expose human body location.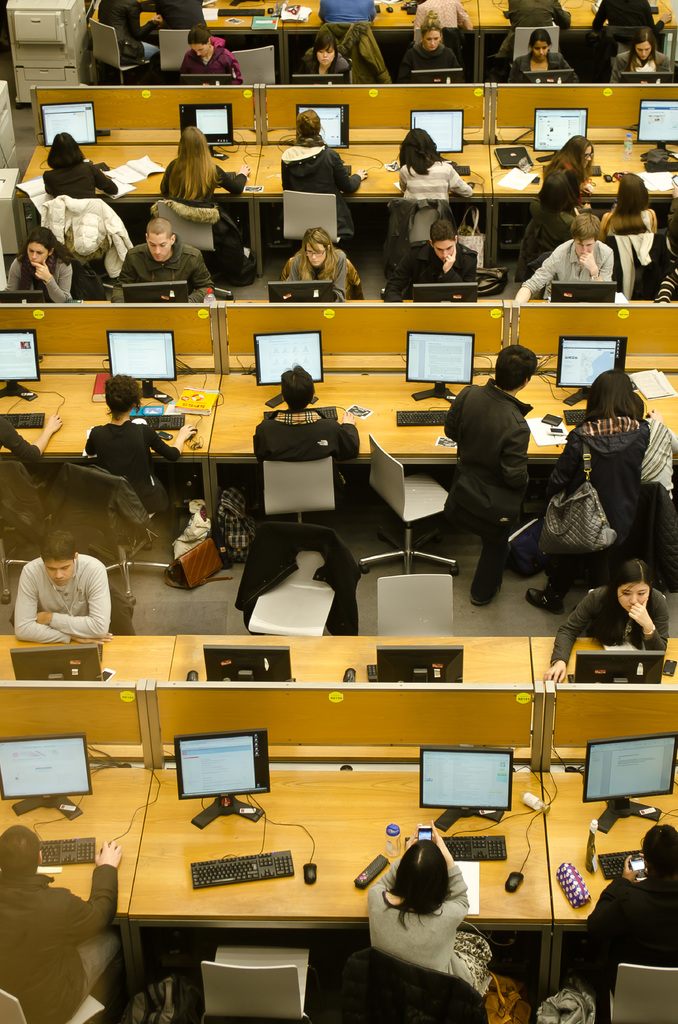
Exposed at 440:348:533:604.
